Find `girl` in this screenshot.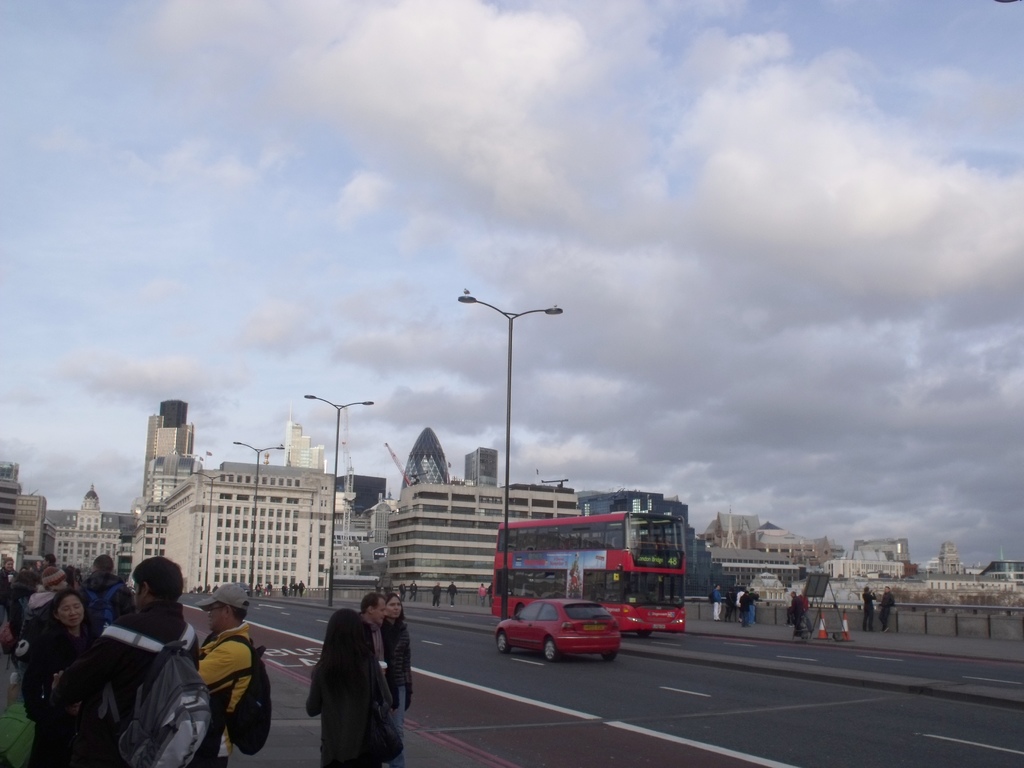
The bounding box for `girl` is x1=305, y1=609, x2=387, y2=766.
